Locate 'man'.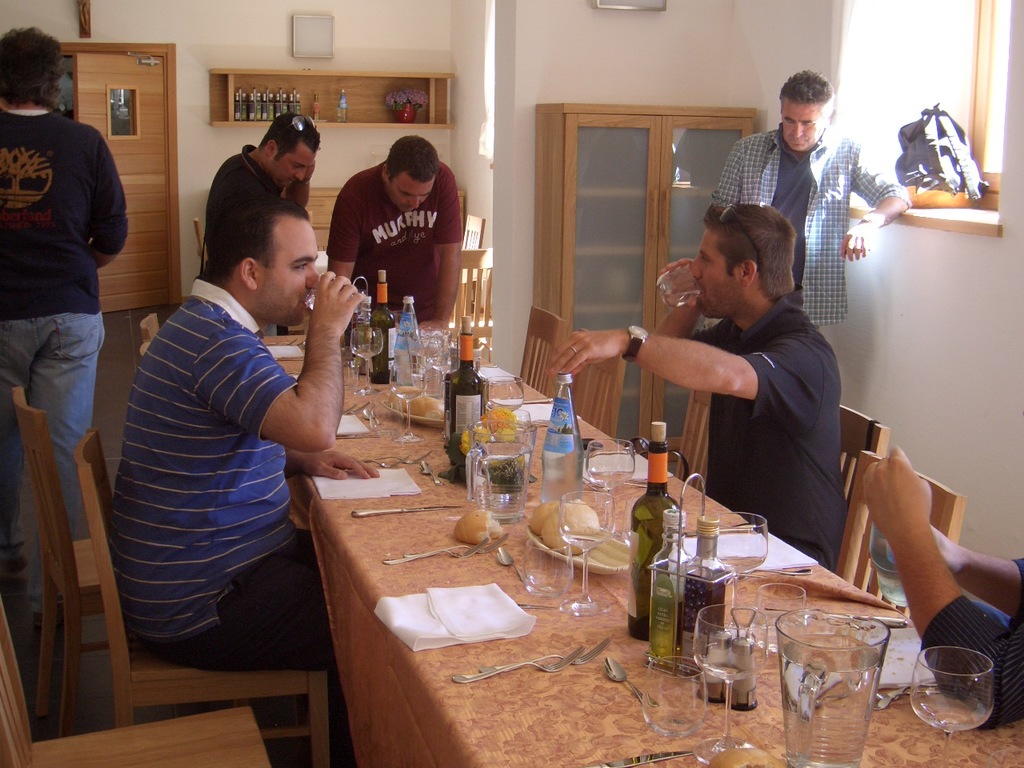
Bounding box: 326/138/464/330.
